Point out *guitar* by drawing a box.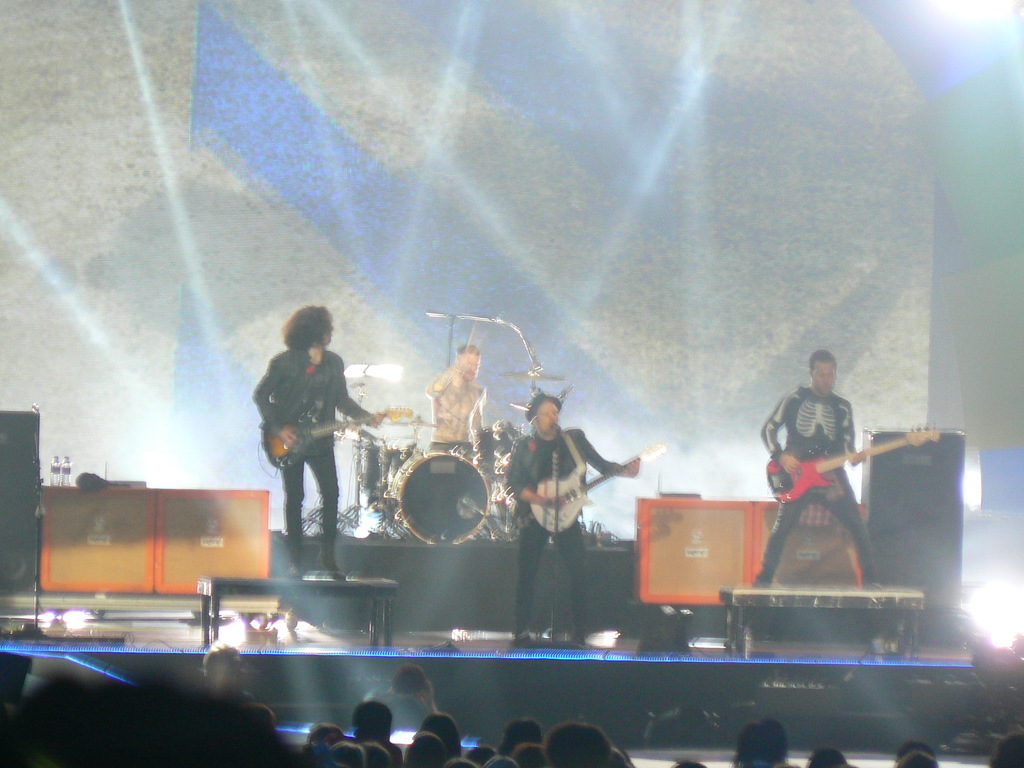
left=529, top=442, right=672, bottom=533.
